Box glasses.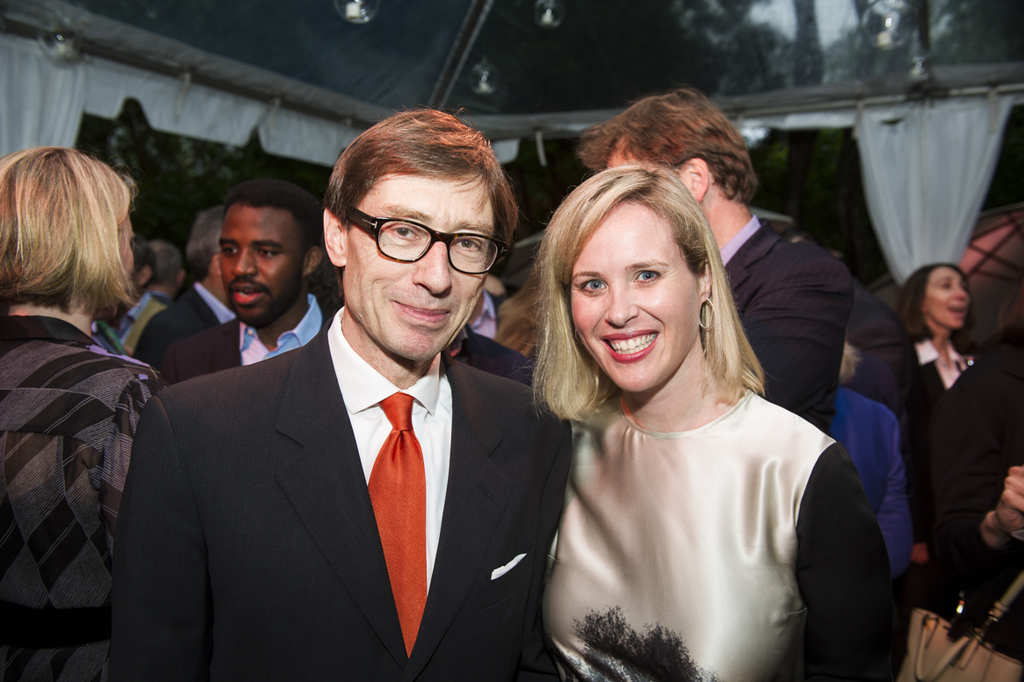
<box>342,201,514,278</box>.
